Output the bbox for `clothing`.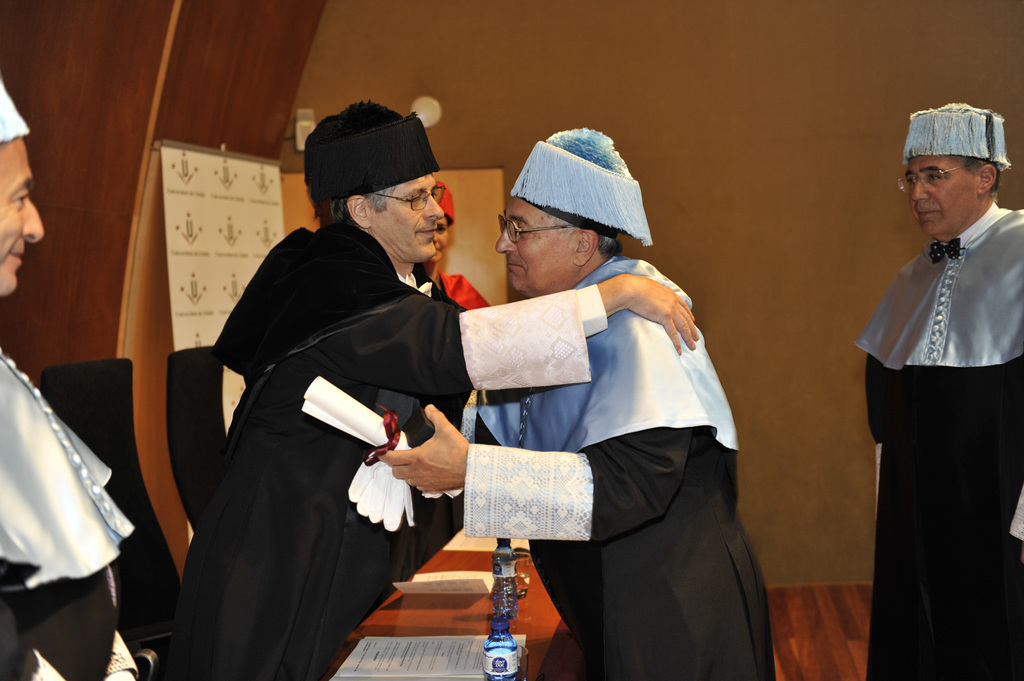
bbox(860, 166, 1016, 666).
